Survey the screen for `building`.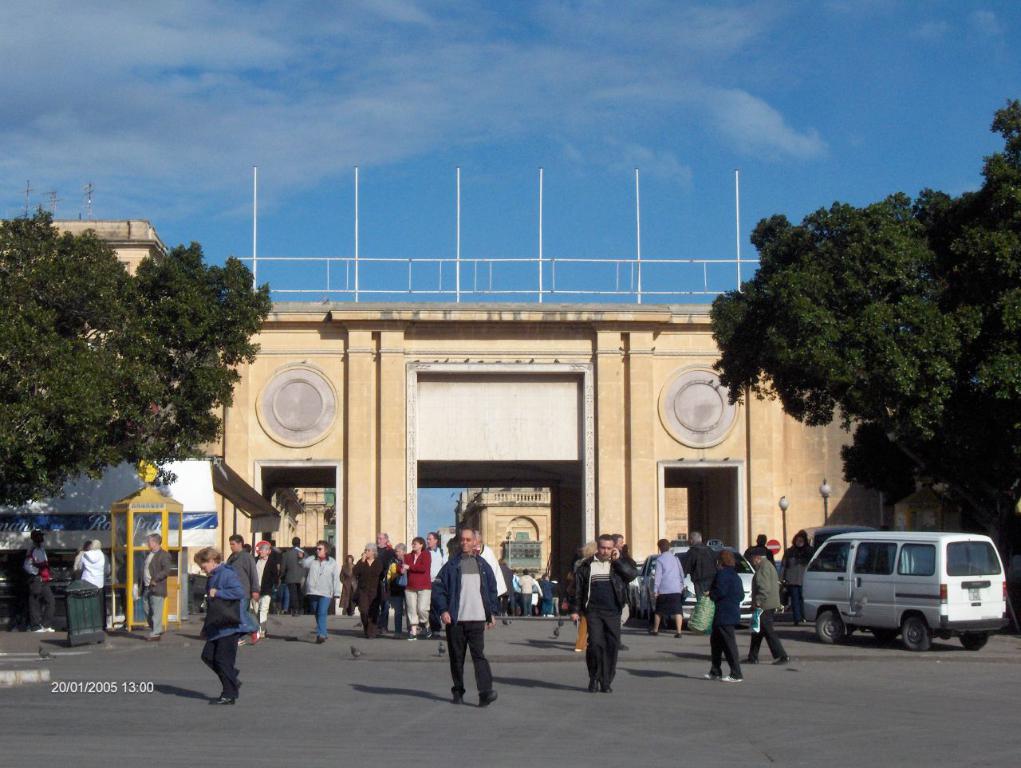
Survey found: 34:226:928:623.
